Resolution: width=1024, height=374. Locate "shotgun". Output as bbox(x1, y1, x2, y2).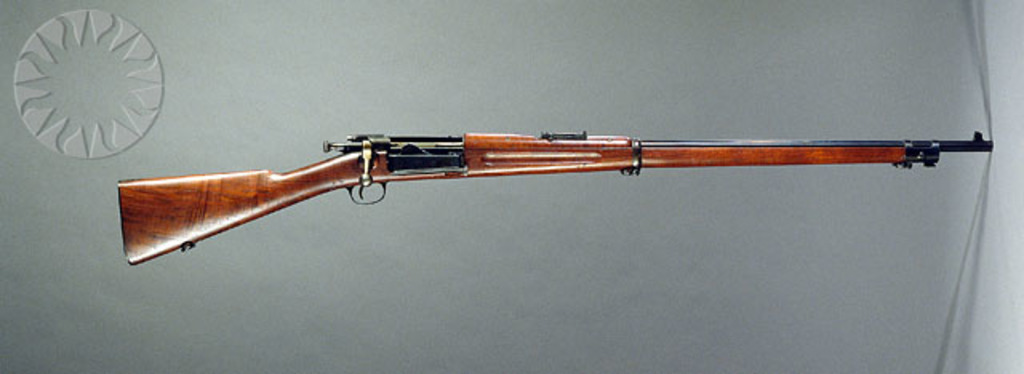
bbox(115, 133, 994, 265).
